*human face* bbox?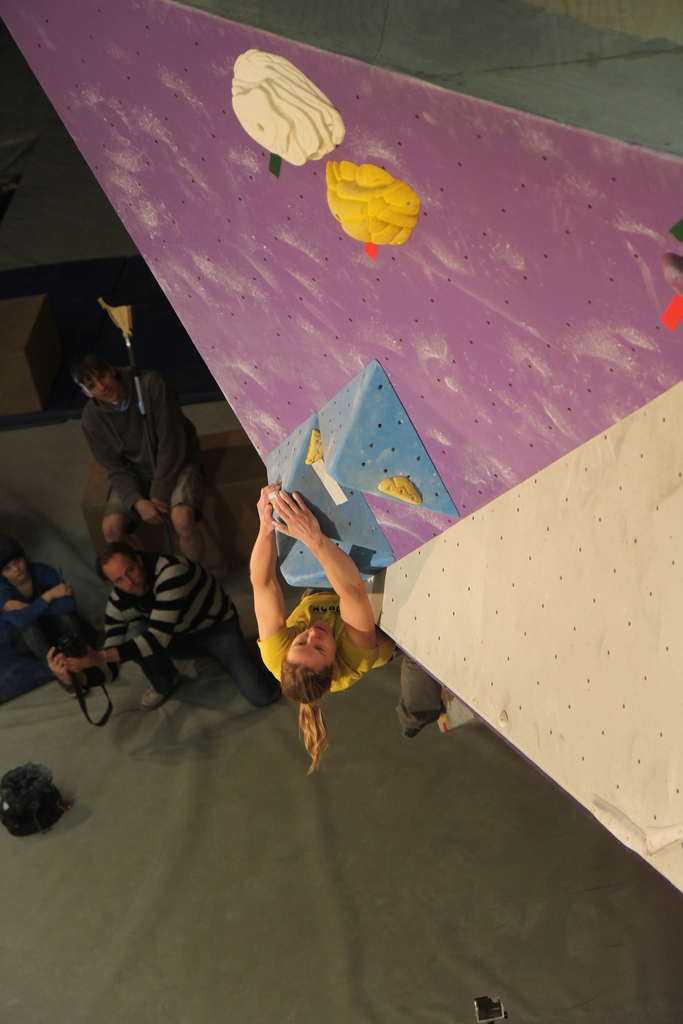
bbox=[85, 377, 116, 403]
